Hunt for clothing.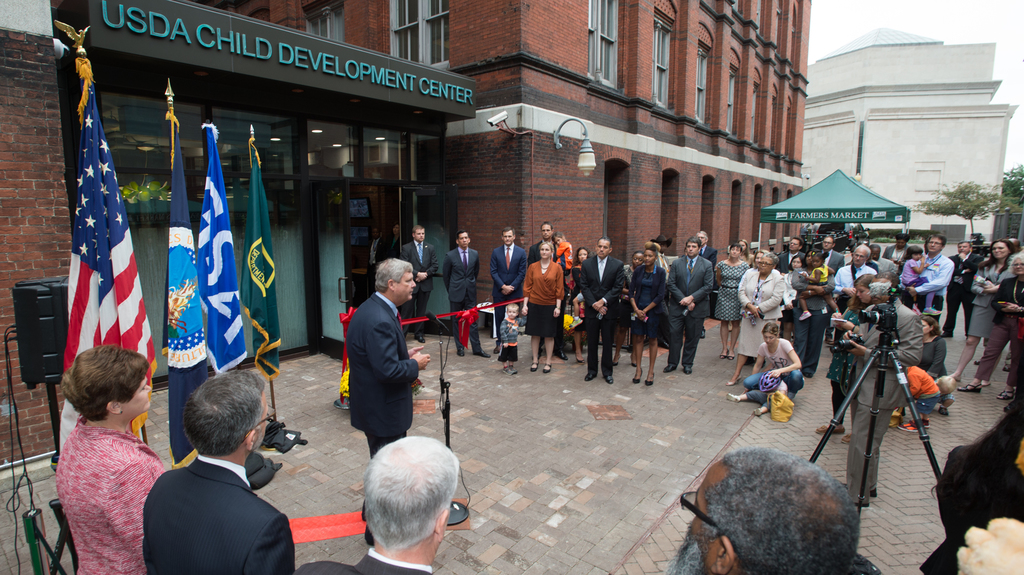
Hunted down at [566, 264, 582, 324].
